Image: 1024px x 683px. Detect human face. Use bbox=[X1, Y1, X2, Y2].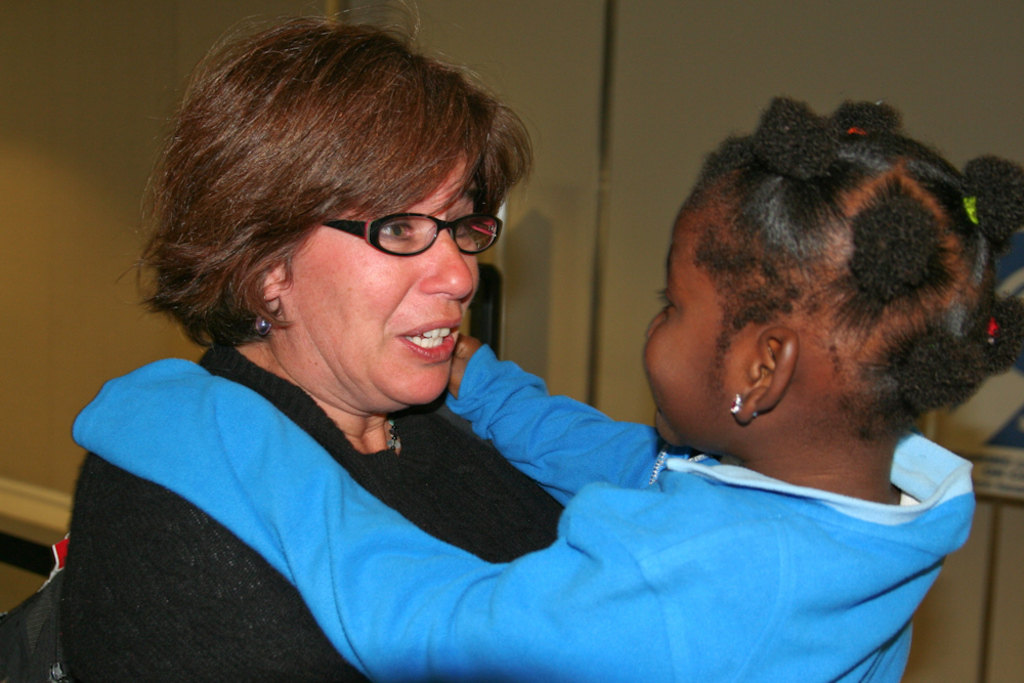
bbox=[640, 210, 737, 437].
